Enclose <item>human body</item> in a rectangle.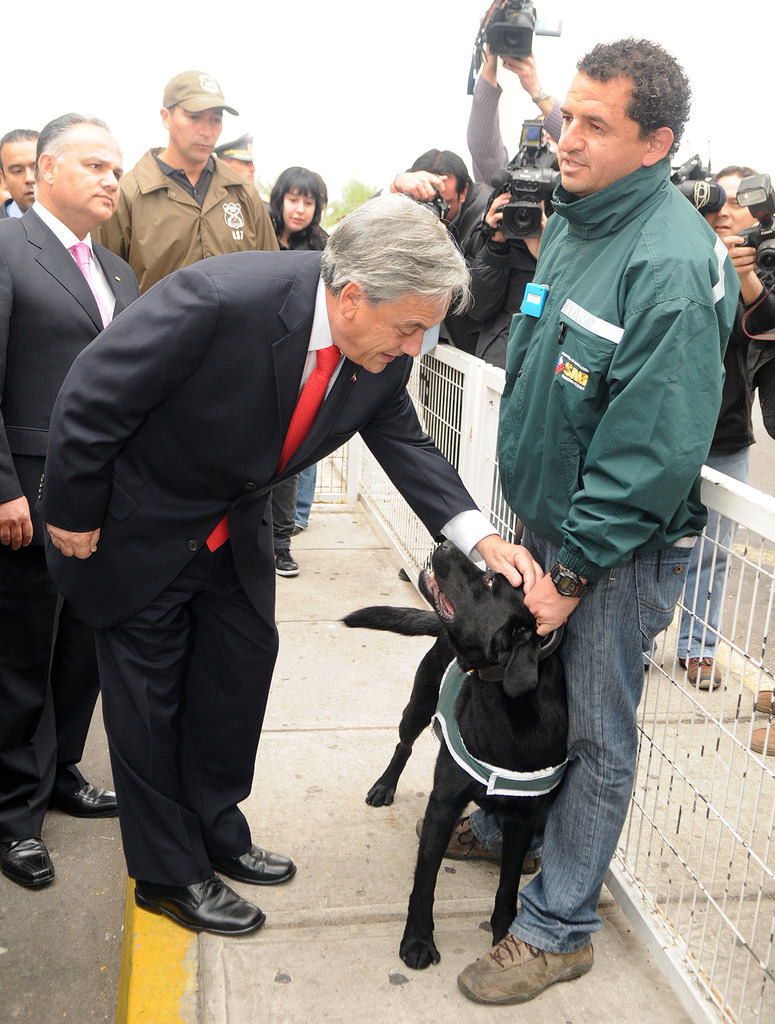
bbox(266, 207, 335, 536).
